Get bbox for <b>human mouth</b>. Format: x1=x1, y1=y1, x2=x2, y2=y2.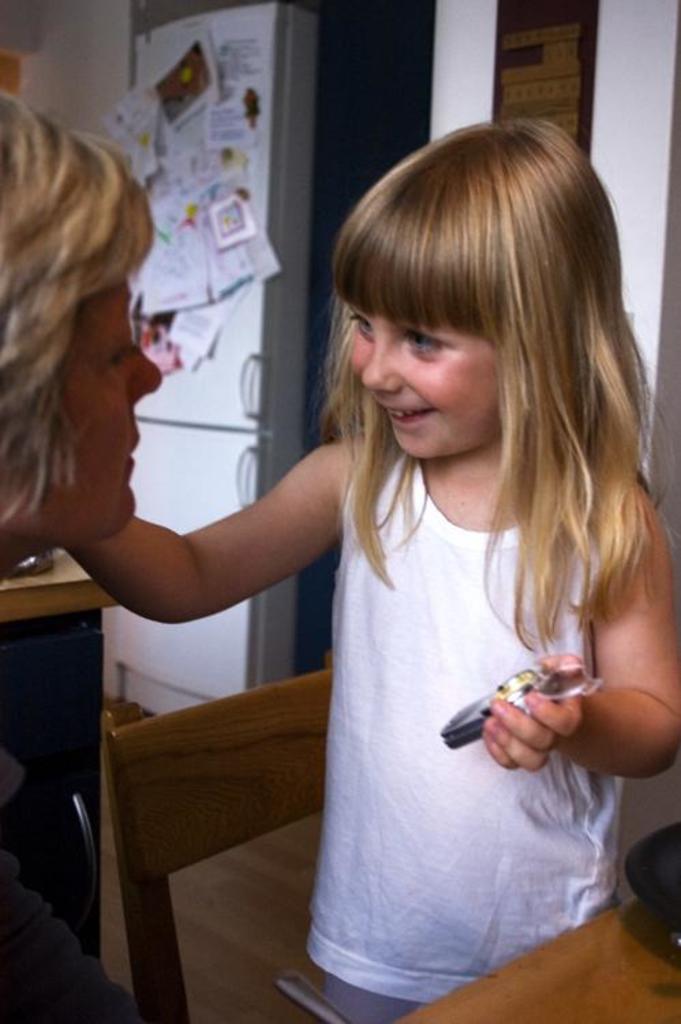
x1=371, y1=397, x2=431, y2=419.
